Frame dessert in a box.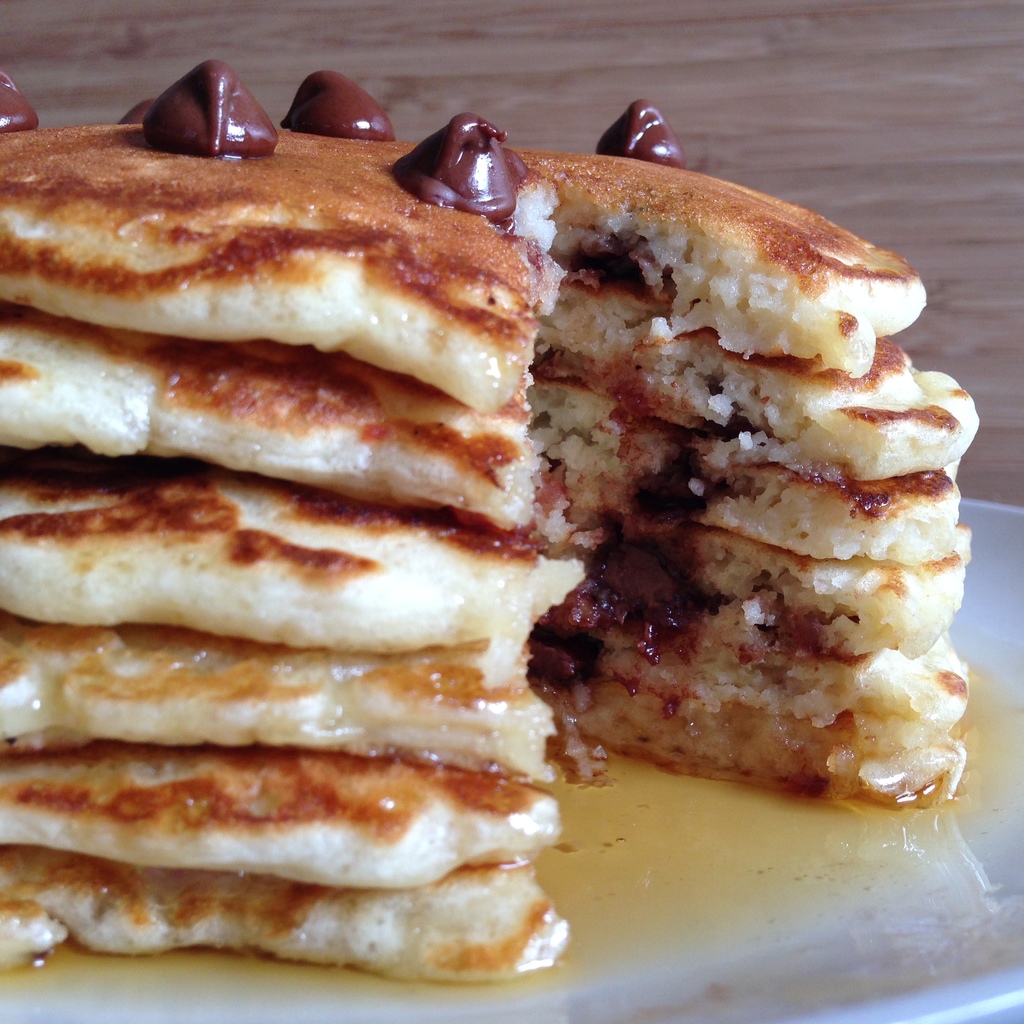
(533, 268, 992, 497).
